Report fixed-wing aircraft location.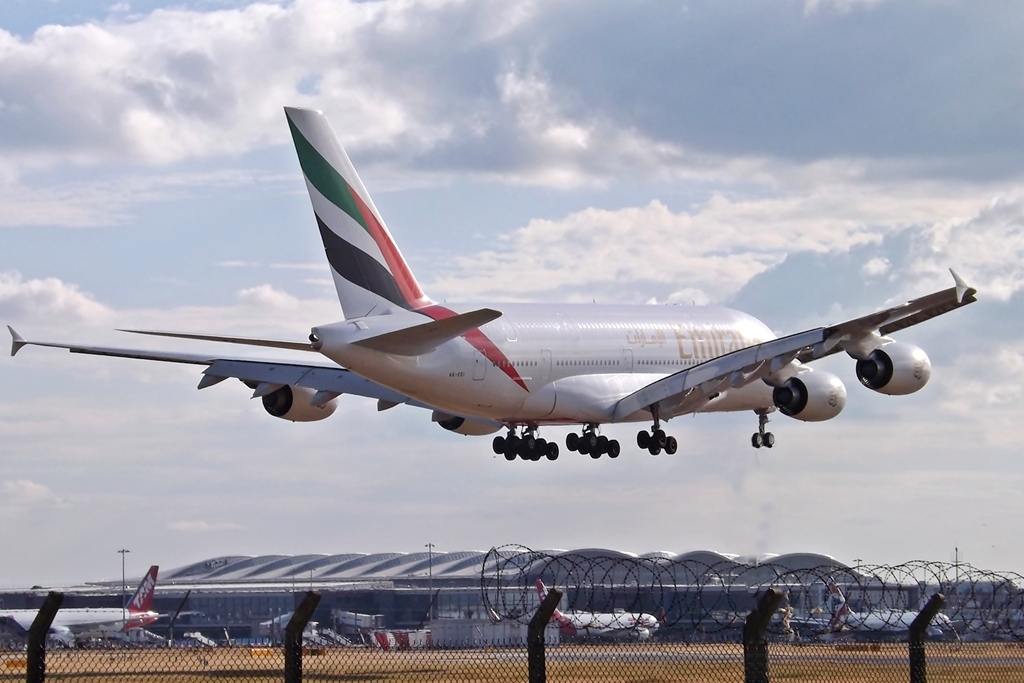
Report: l=536, t=579, r=658, b=640.
